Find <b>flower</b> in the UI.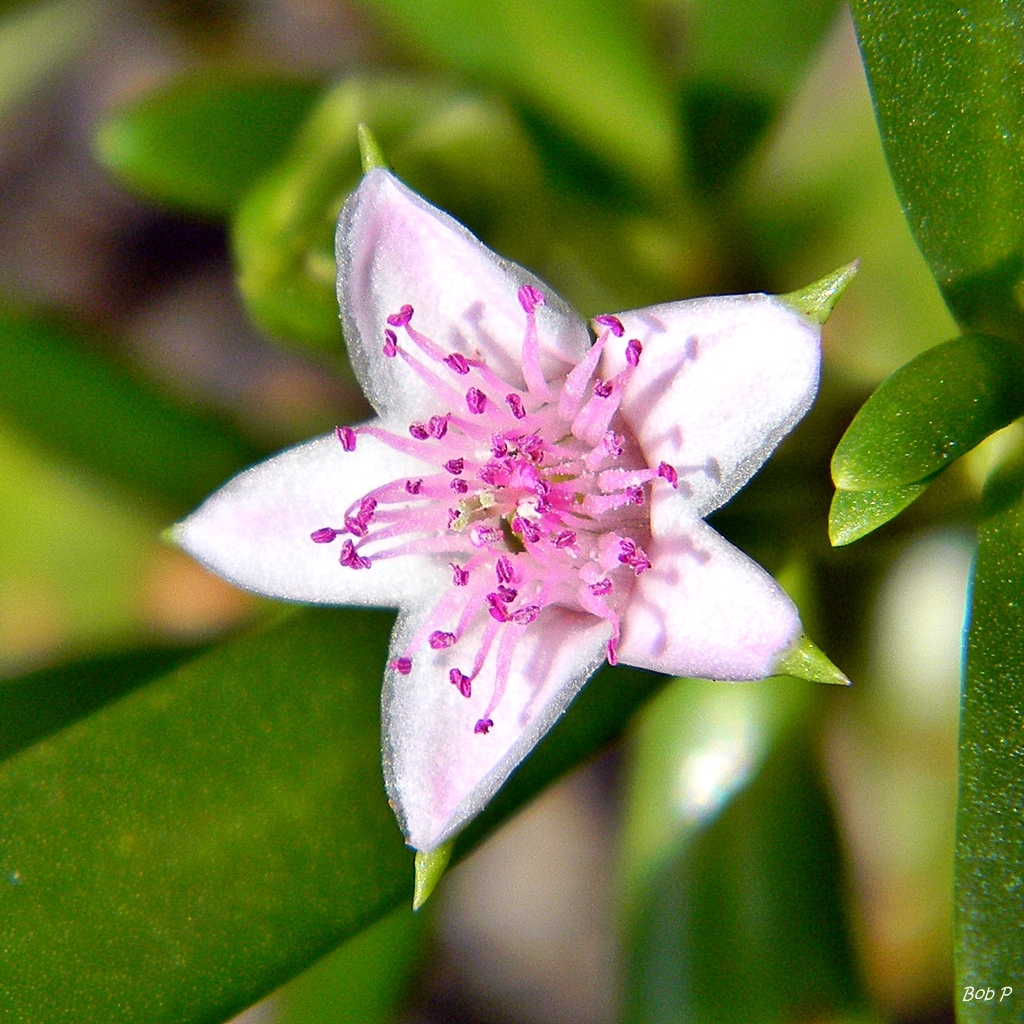
UI element at {"left": 207, "top": 146, "right": 842, "bottom": 860}.
